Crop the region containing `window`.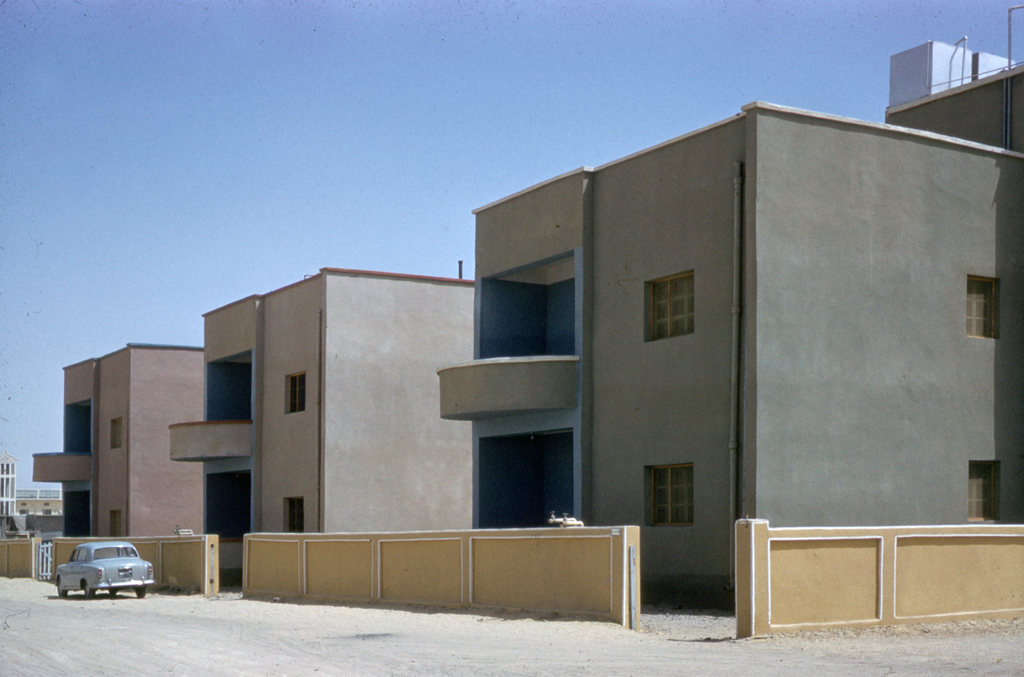
Crop region: region(282, 373, 307, 418).
